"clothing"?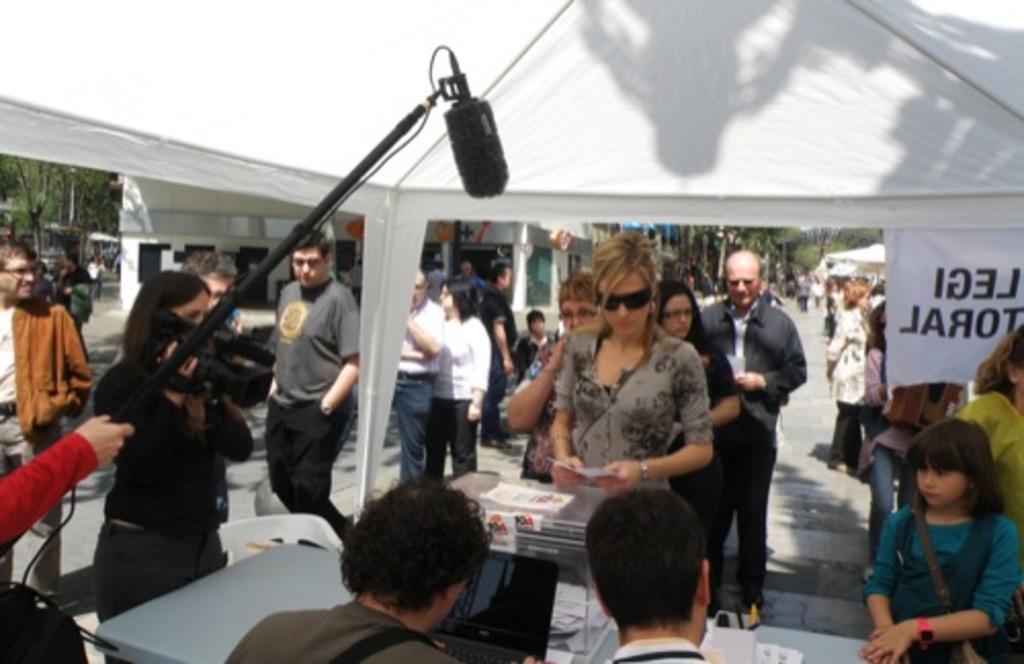
<bbox>553, 324, 709, 508</bbox>
